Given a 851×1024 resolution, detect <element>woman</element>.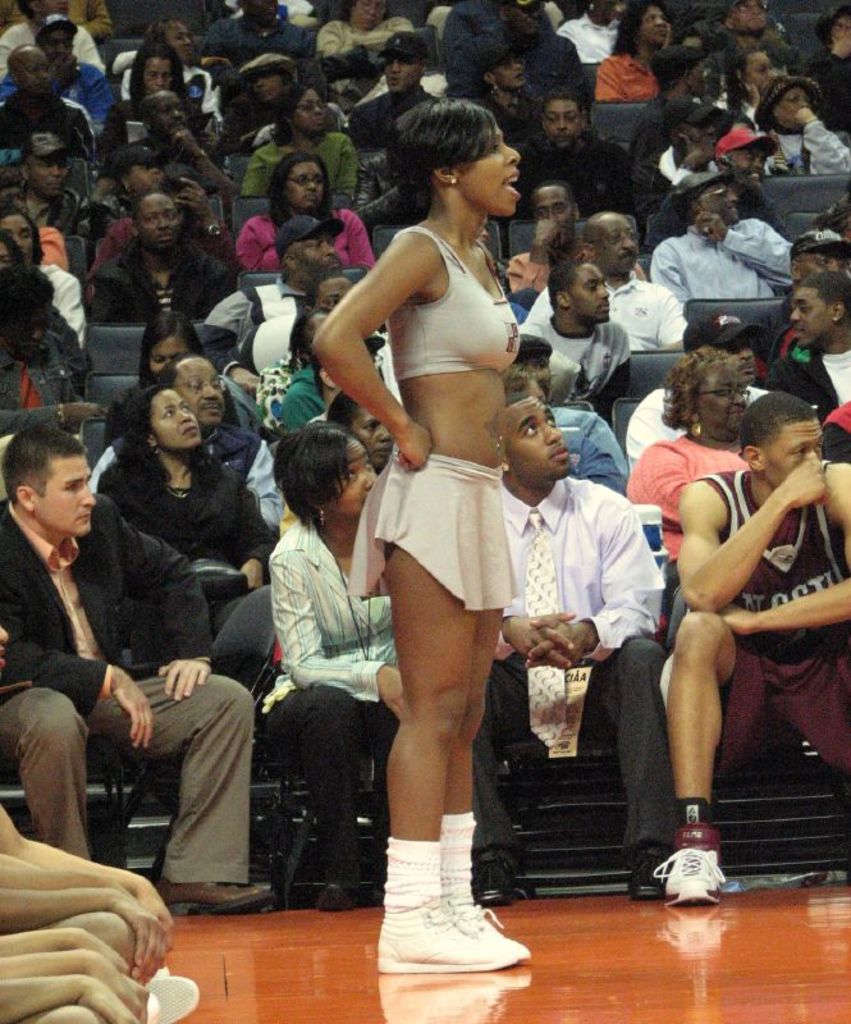
(left=276, top=306, right=346, bottom=429).
